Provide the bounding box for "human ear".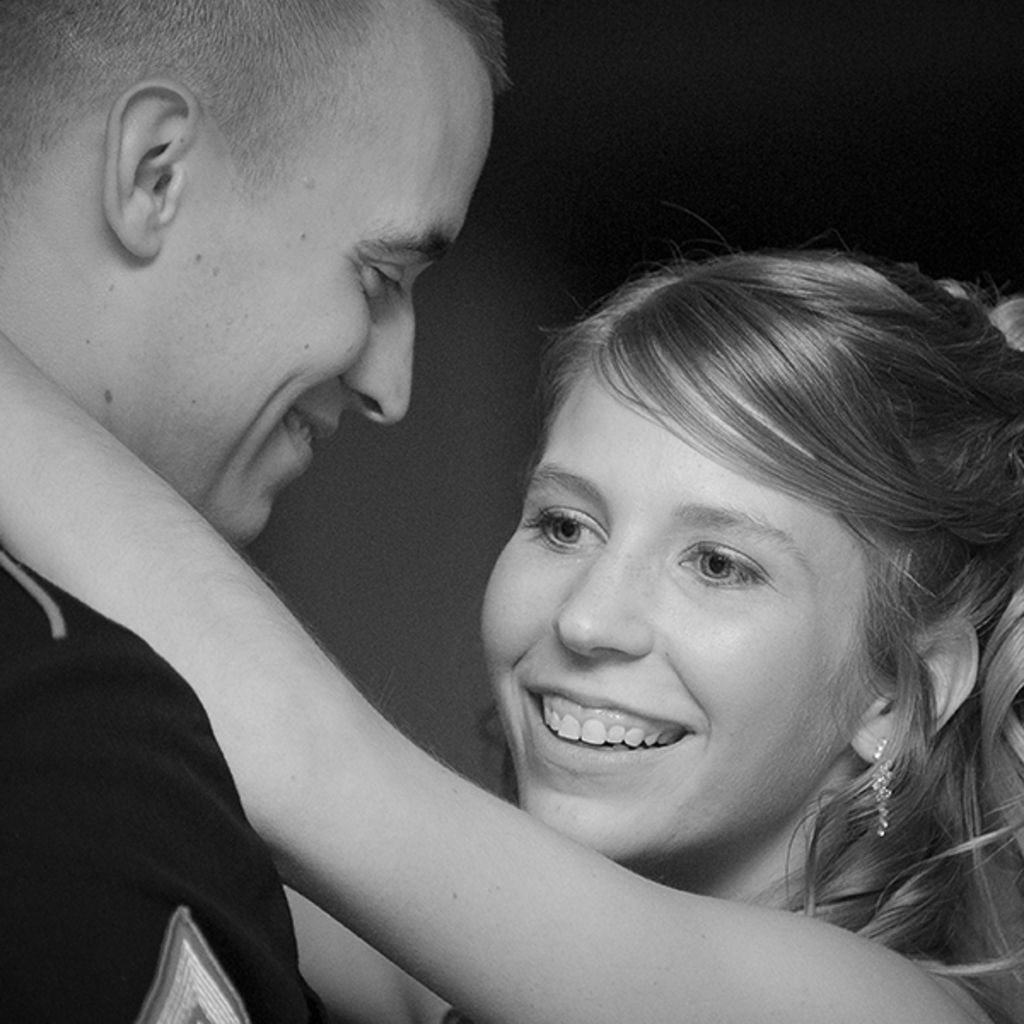
[843, 609, 980, 768].
